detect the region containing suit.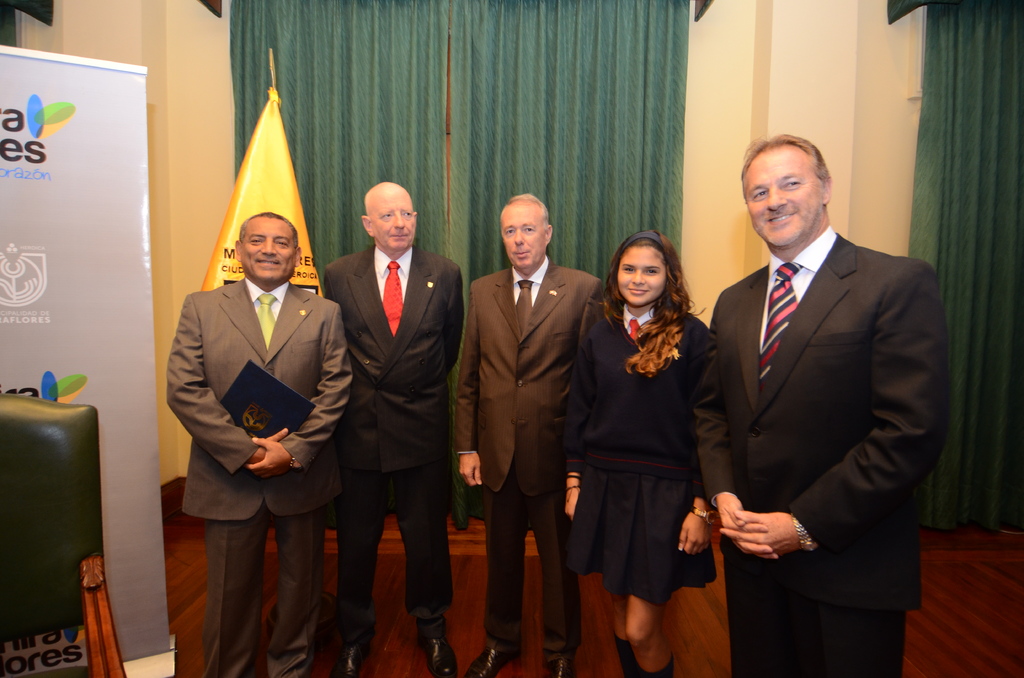
<bbox>684, 230, 955, 677</bbox>.
